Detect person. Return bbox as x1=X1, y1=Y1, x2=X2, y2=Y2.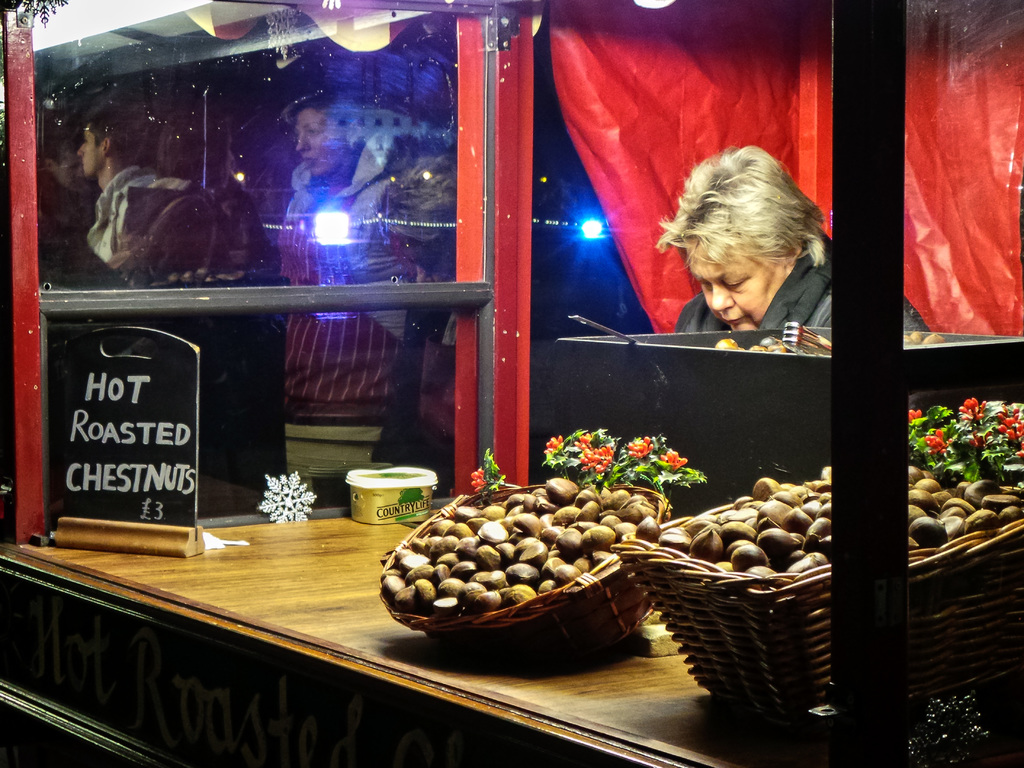
x1=73, y1=101, x2=189, y2=249.
